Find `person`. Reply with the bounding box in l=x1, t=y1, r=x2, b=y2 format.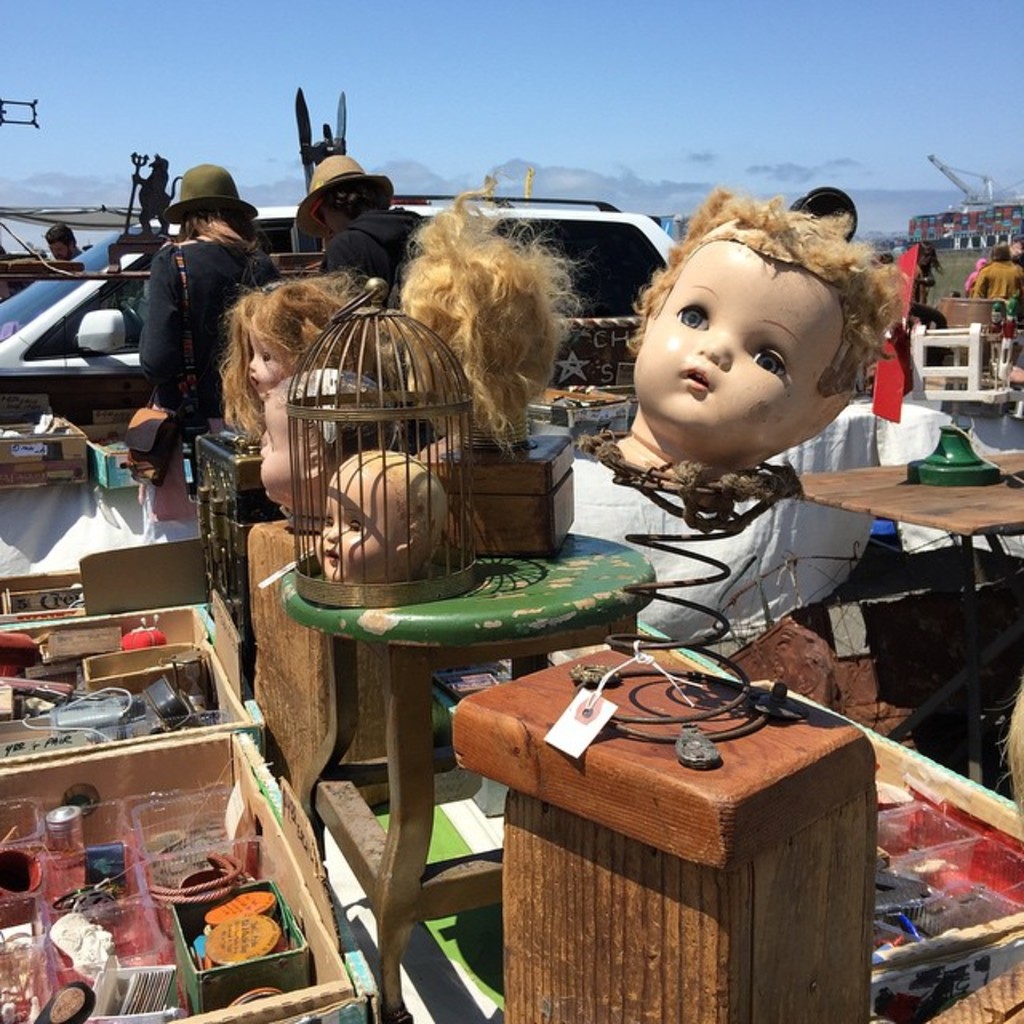
l=42, t=218, r=80, b=261.
